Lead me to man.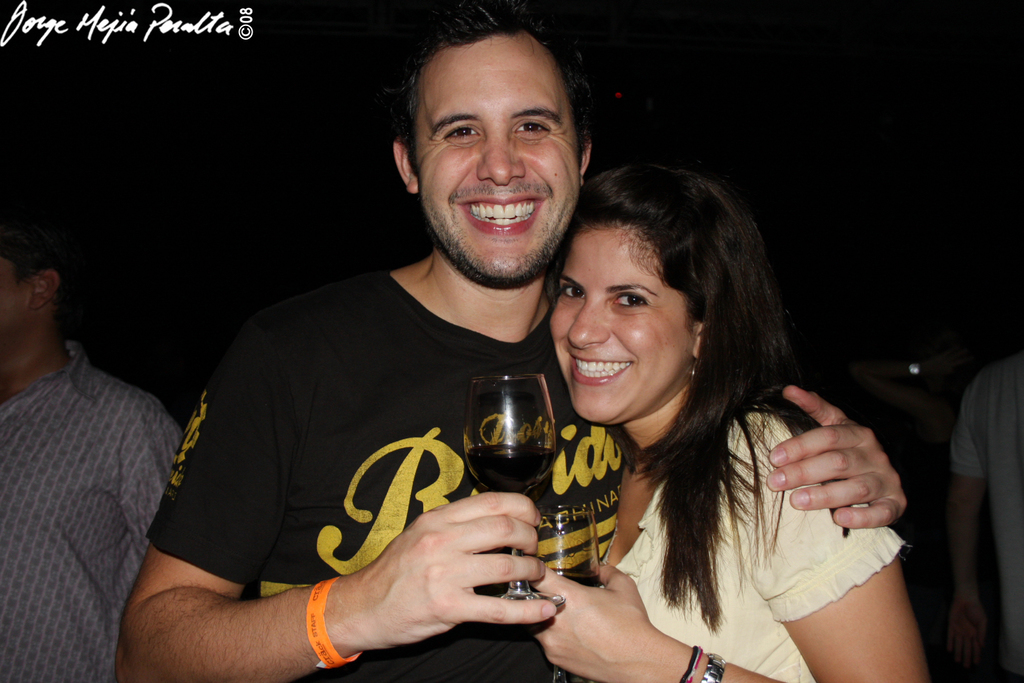
Lead to [0,184,193,662].
